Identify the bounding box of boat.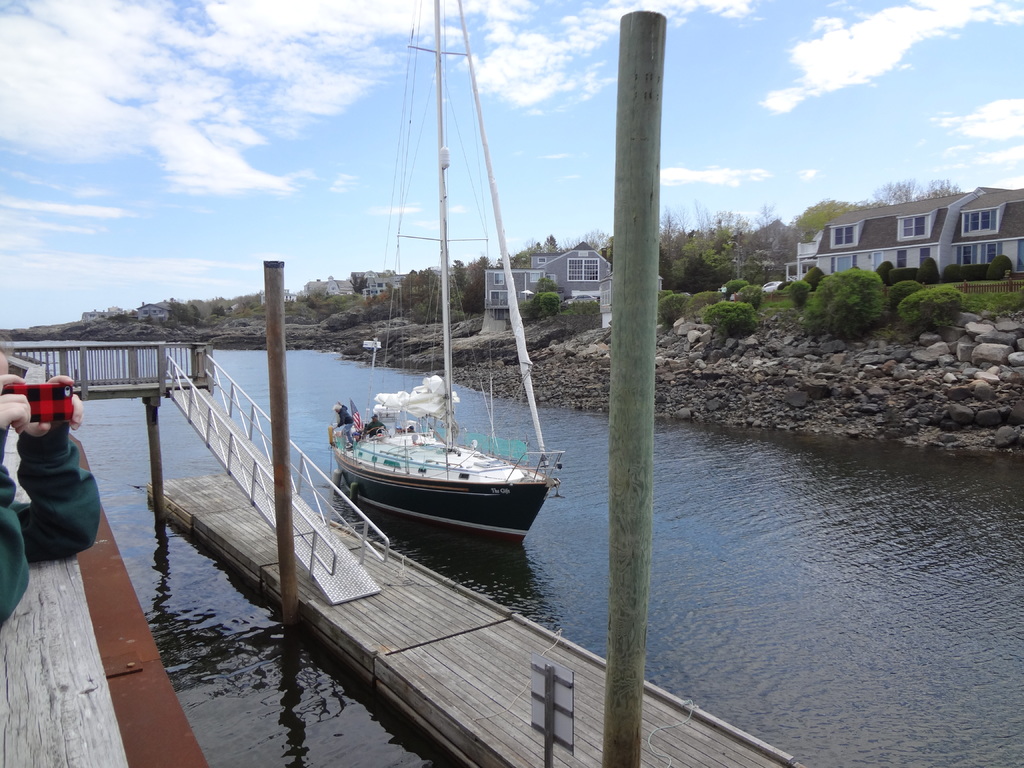
(left=328, top=60, right=596, bottom=571).
